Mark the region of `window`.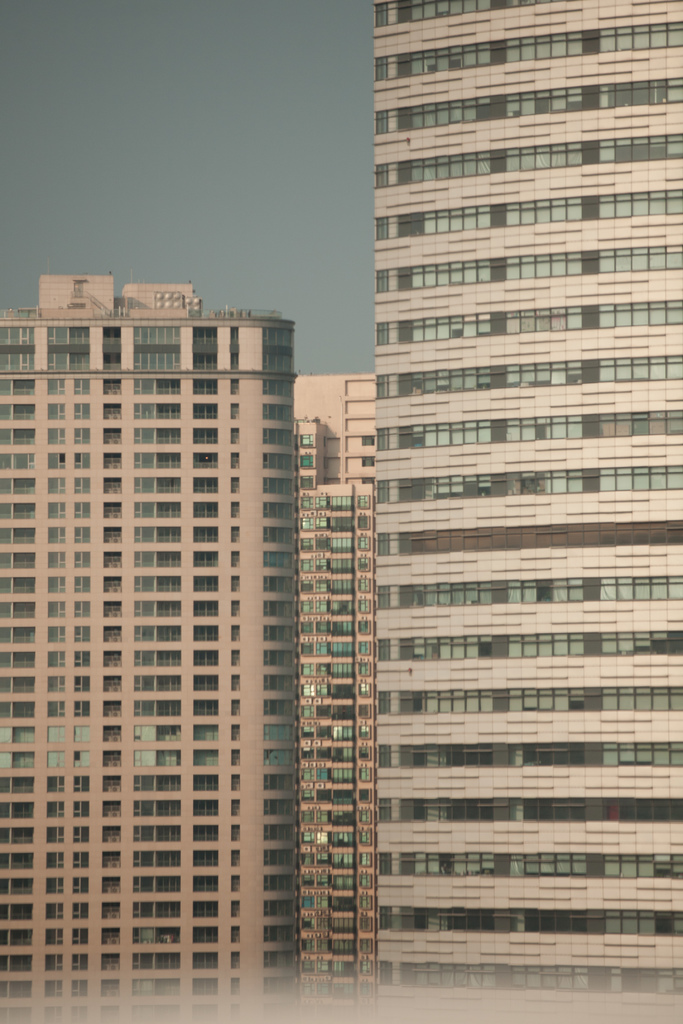
Region: crop(103, 550, 122, 564).
